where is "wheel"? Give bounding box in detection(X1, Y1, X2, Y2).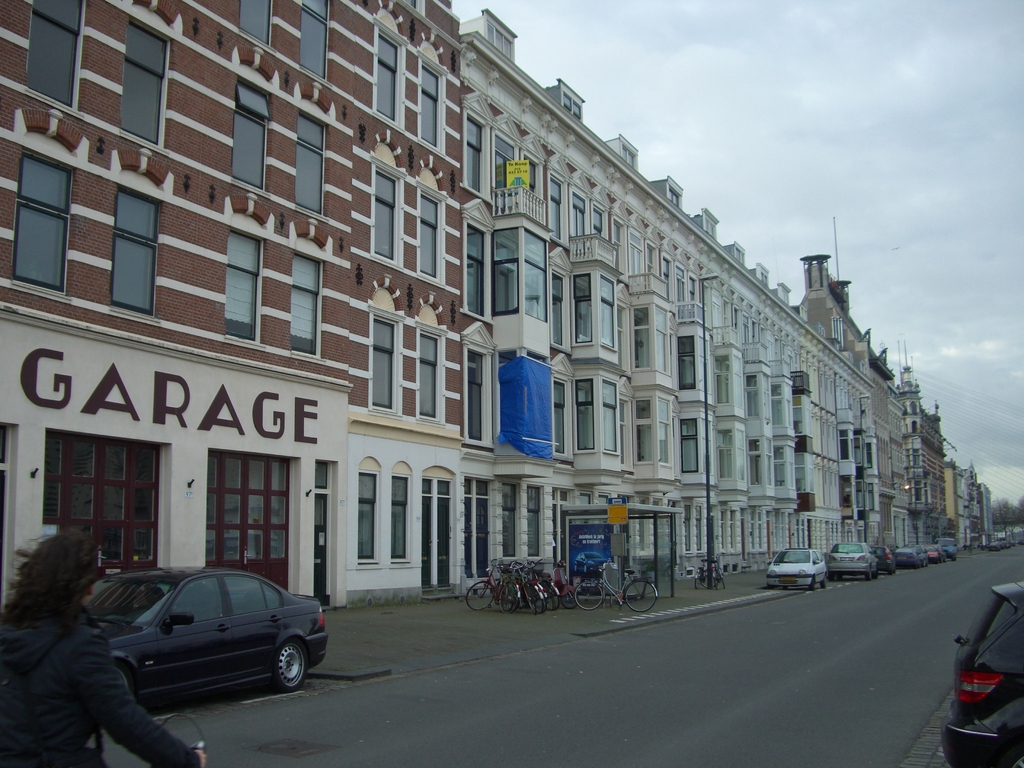
detection(716, 564, 728, 590).
